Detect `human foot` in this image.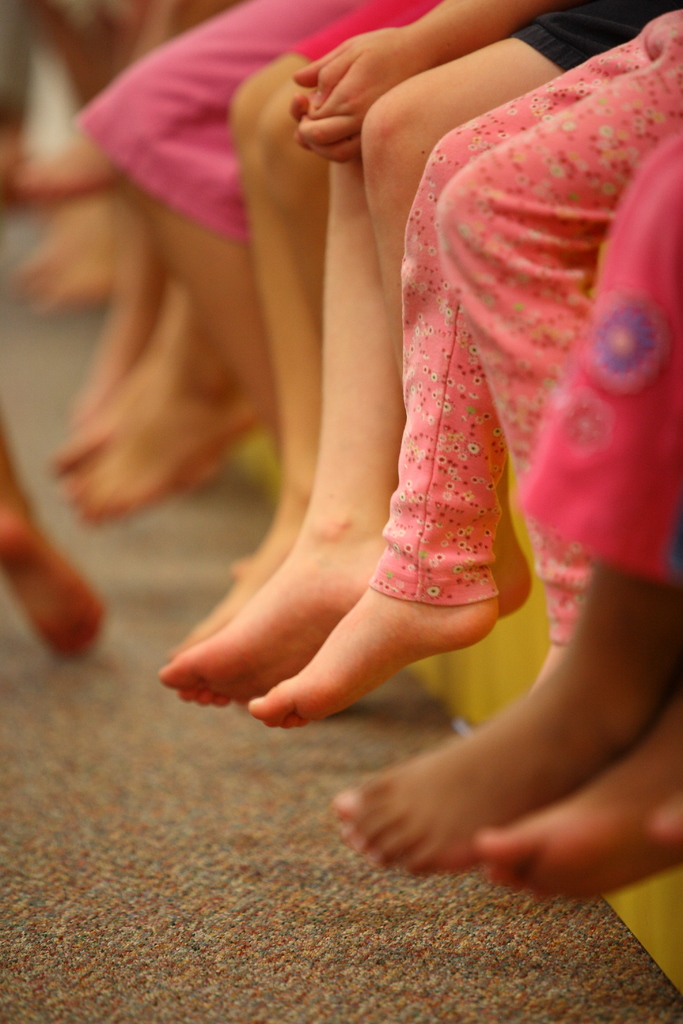
Detection: (333, 690, 641, 882).
